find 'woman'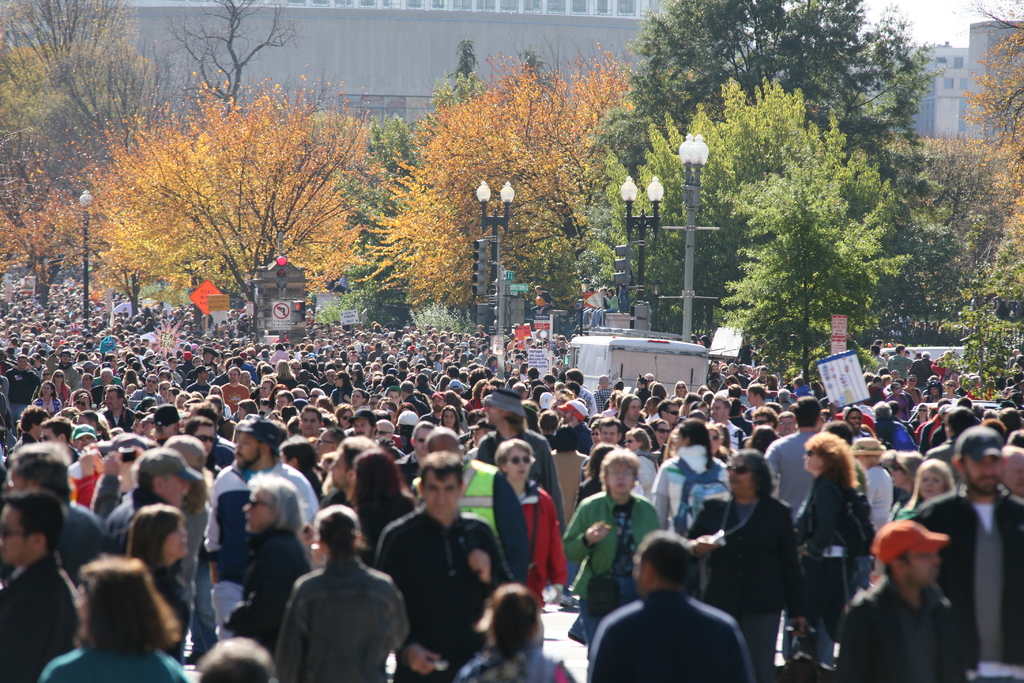
detection(655, 418, 730, 523)
